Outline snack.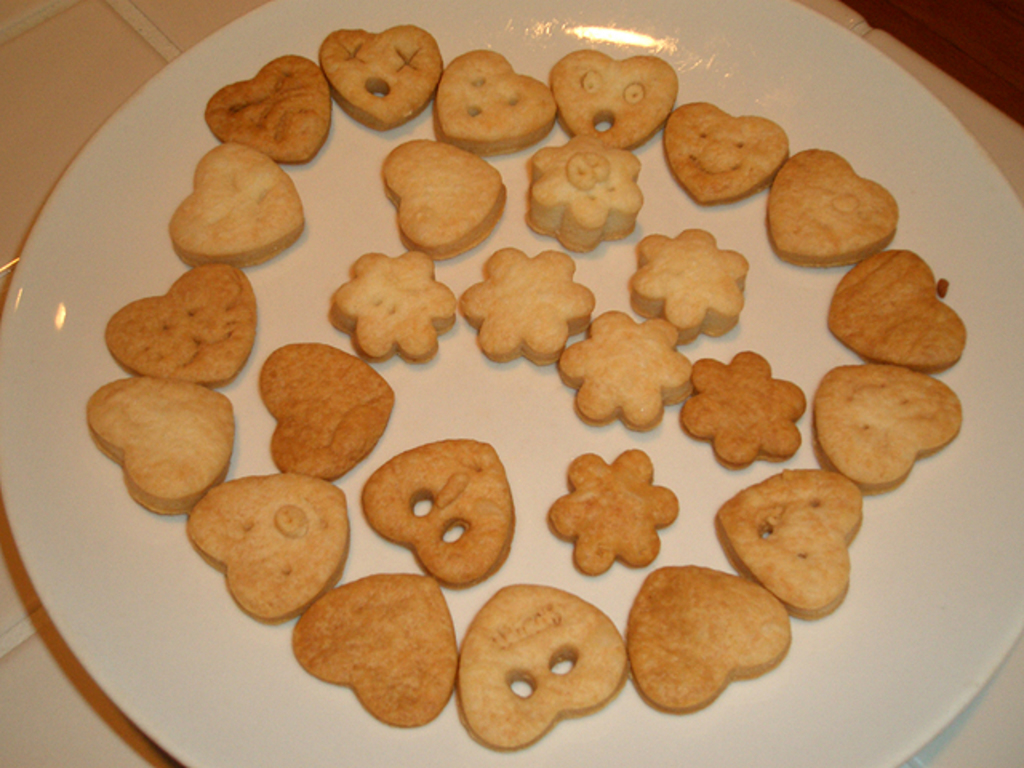
Outline: l=710, t=475, r=862, b=613.
